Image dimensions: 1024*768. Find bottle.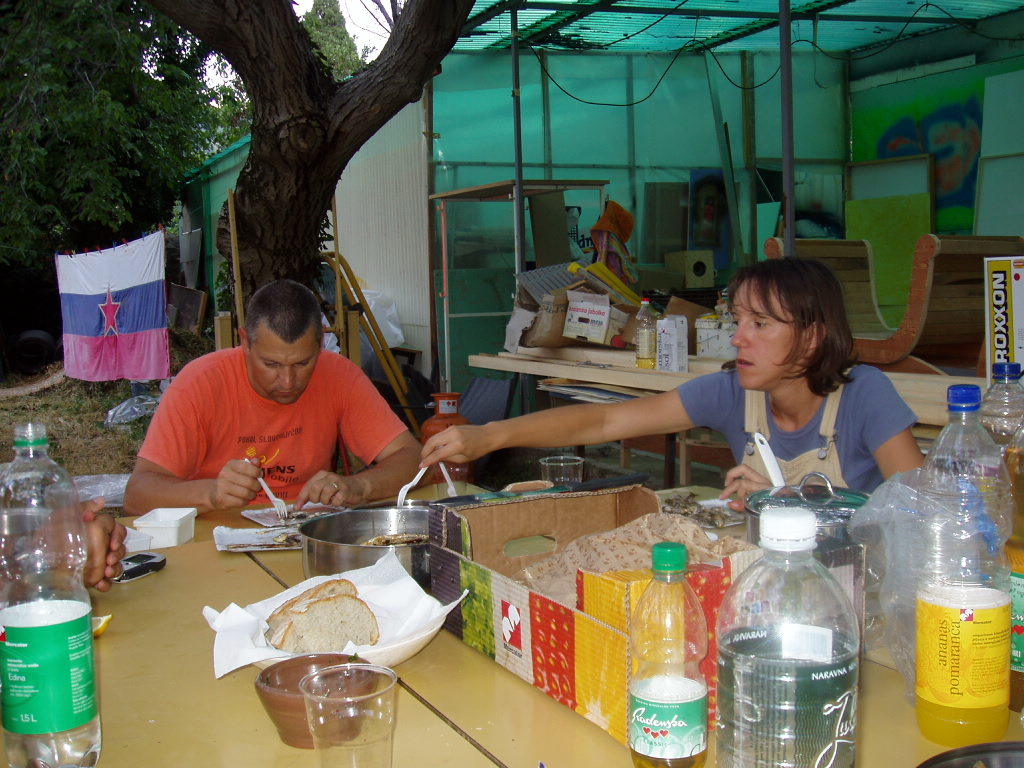
pyautogui.locateOnScreen(977, 353, 1023, 709).
